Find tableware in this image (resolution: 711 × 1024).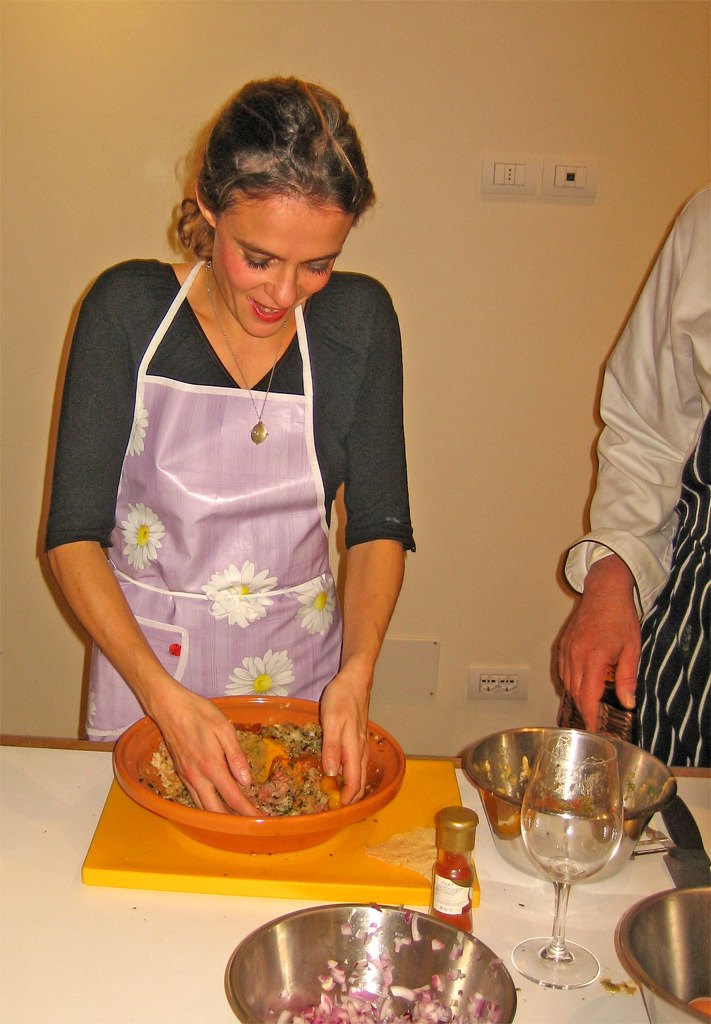
<bbox>509, 726, 626, 985</bbox>.
